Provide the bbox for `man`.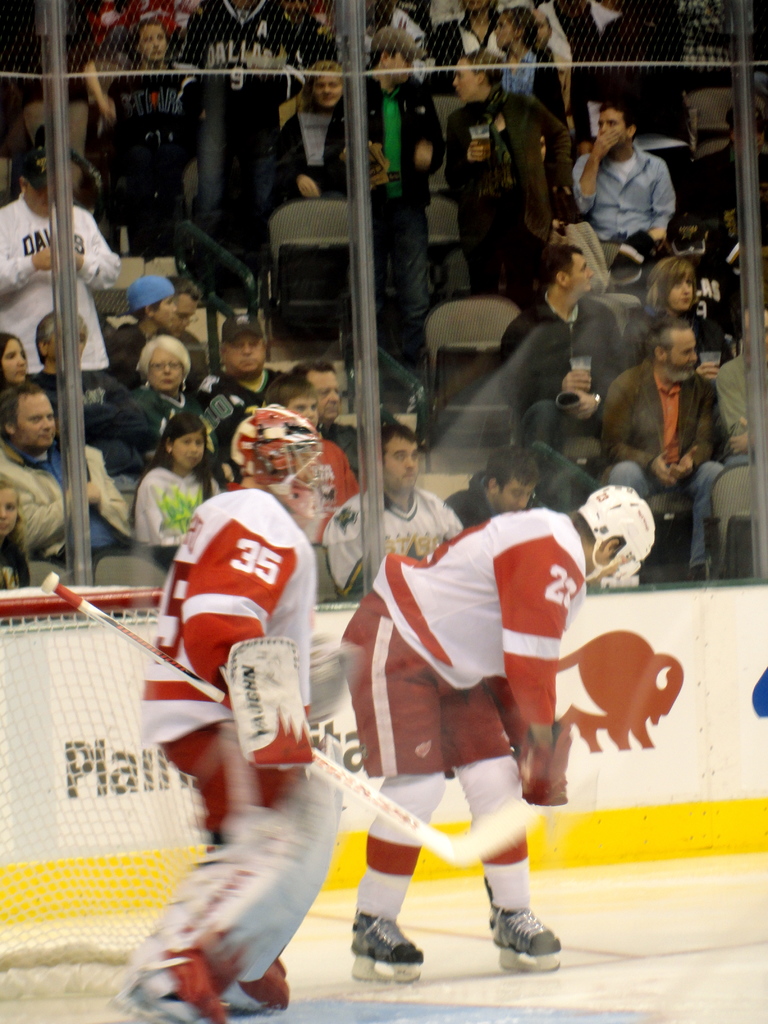
<bbox>189, 310, 287, 452</bbox>.
